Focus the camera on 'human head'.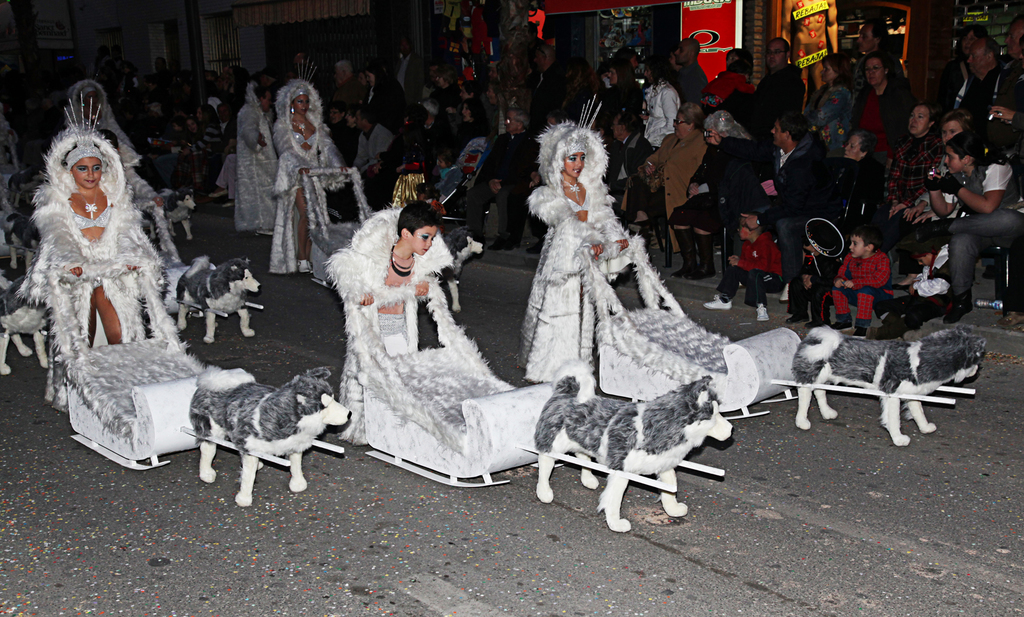
Focus region: <box>849,229,876,260</box>.
